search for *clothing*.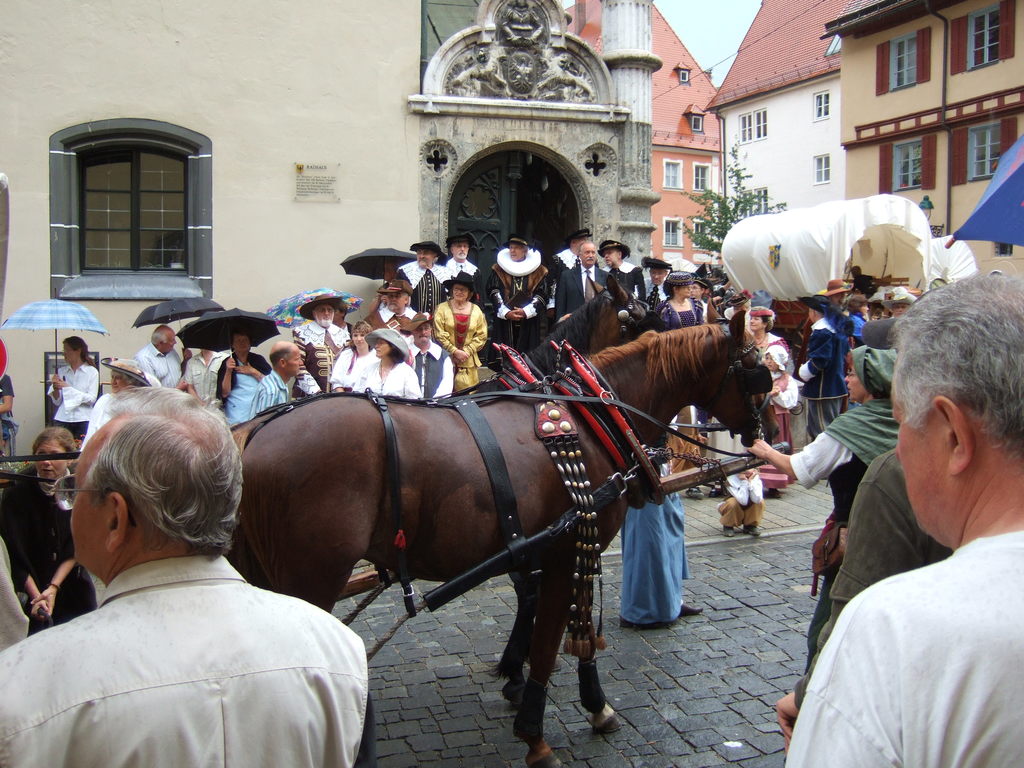
Found at (x1=788, y1=521, x2=1023, y2=767).
